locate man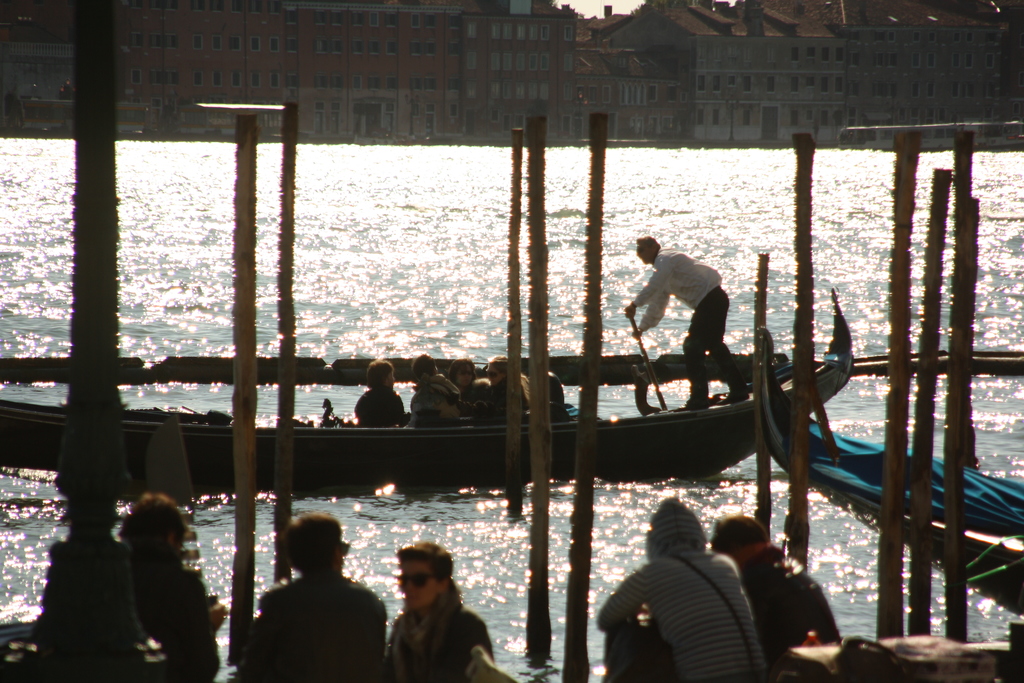
box=[707, 511, 843, 667]
